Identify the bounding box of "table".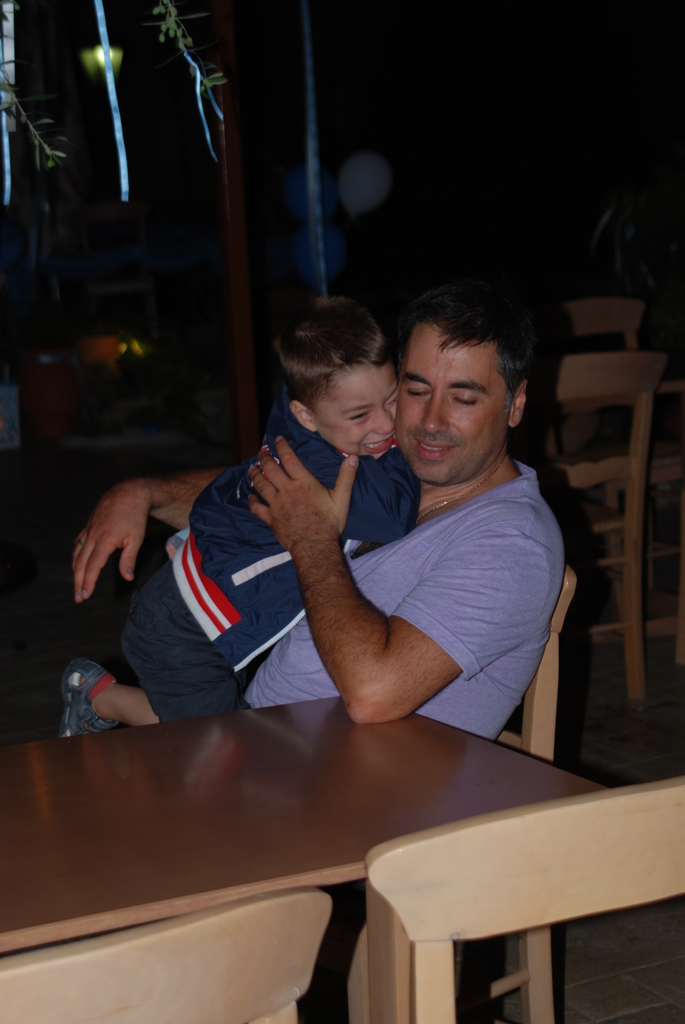
bbox=(0, 684, 622, 1023).
